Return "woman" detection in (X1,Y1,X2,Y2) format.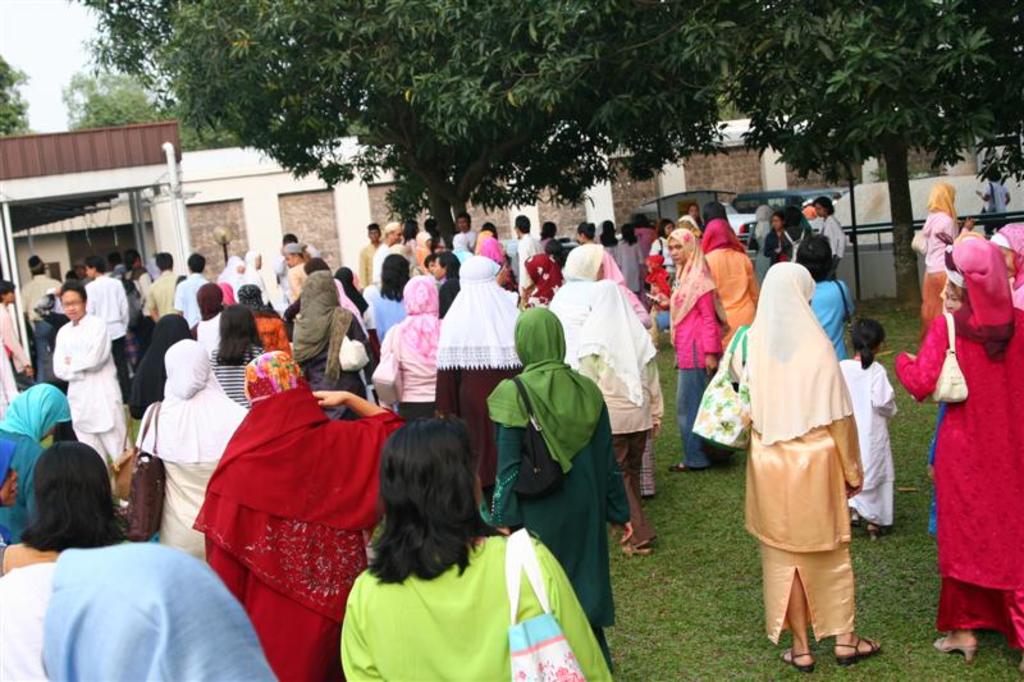
(207,305,260,407).
